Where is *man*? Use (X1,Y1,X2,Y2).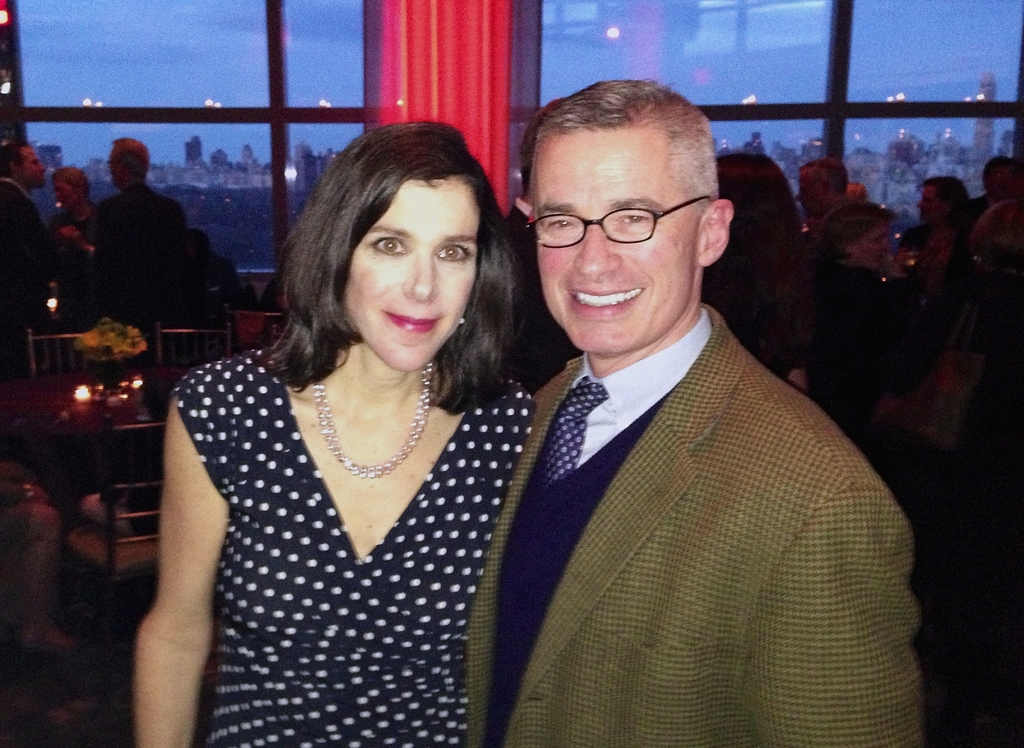
(0,141,68,365).
